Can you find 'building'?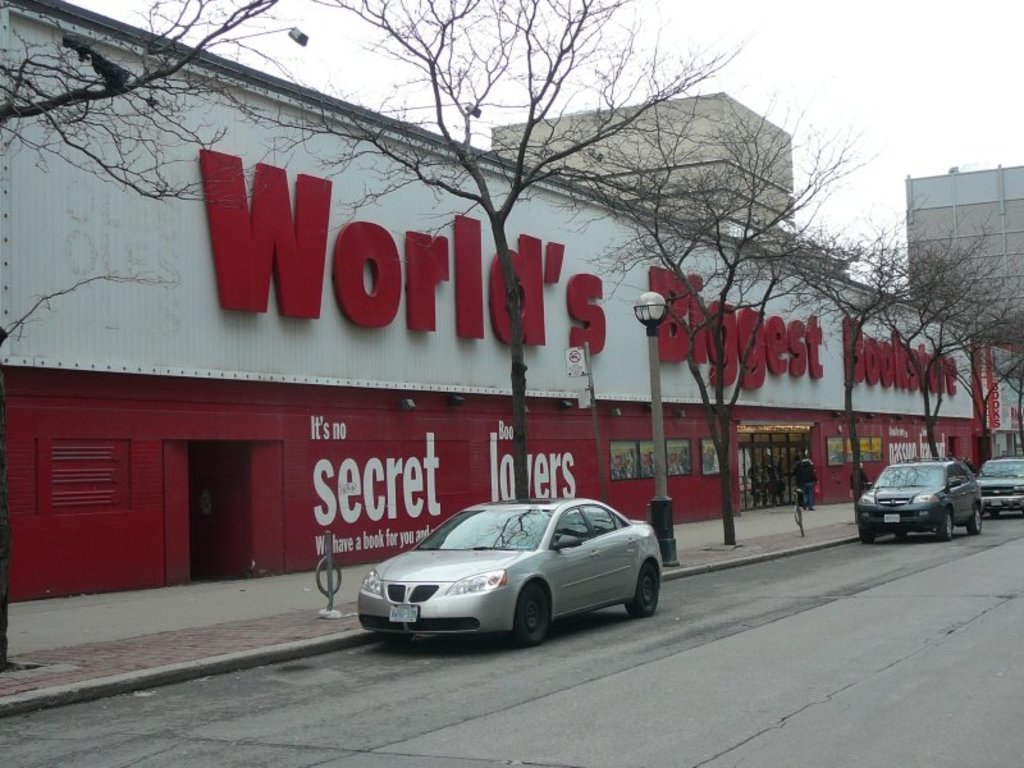
Yes, bounding box: {"x1": 493, "y1": 92, "x2": 852, "y2": 280}.
